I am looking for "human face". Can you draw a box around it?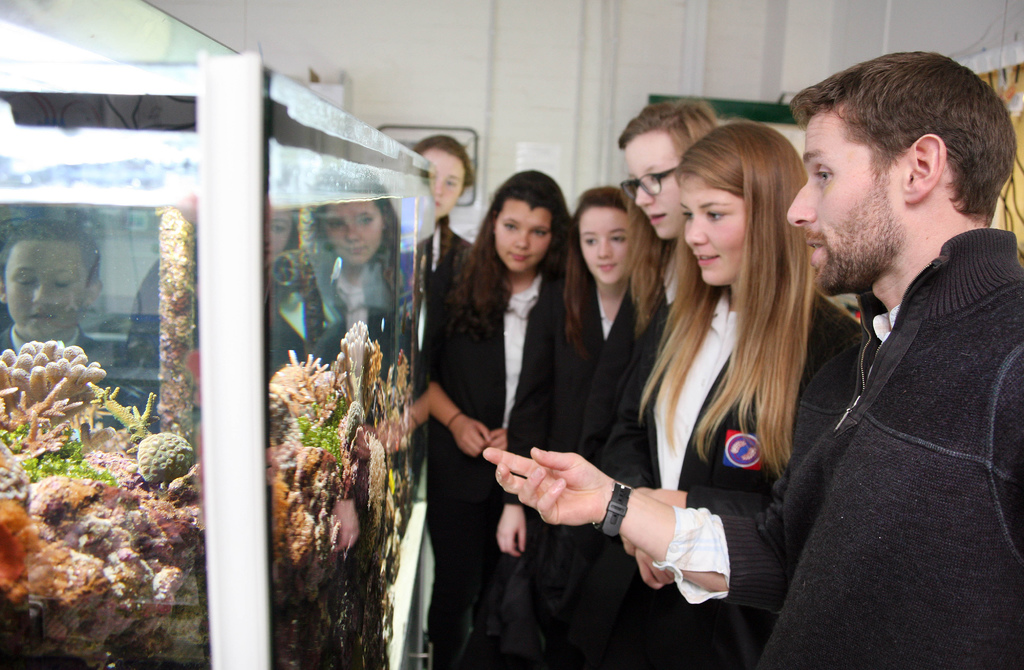
Sure, the bounding box is rect(324, 176, 387, 265).
